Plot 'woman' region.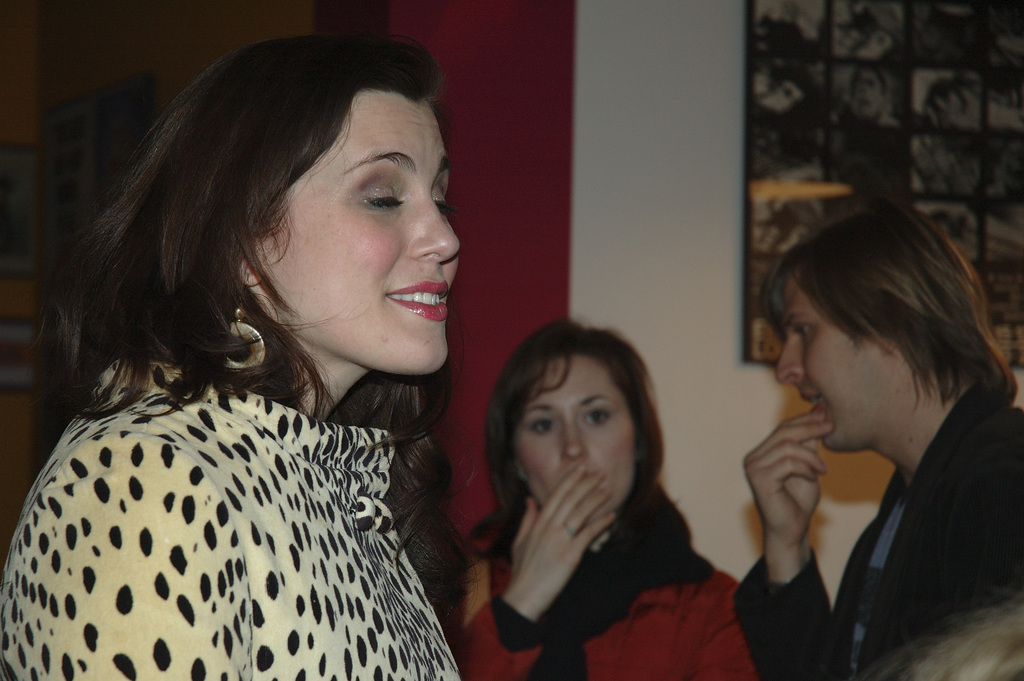
Plotted at pyautogui.locateOnScreen(451, 316, 746, 680).
